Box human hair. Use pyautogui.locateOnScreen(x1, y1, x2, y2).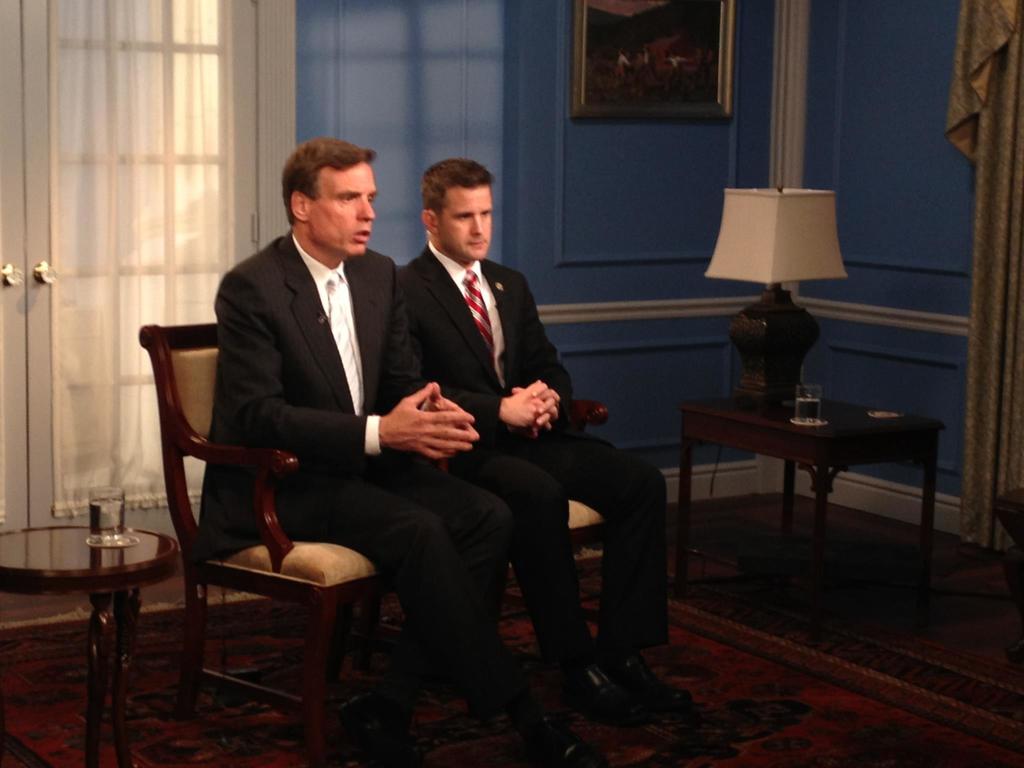
pyautogui.locateOnScreen(271, 140, 375, 239).
